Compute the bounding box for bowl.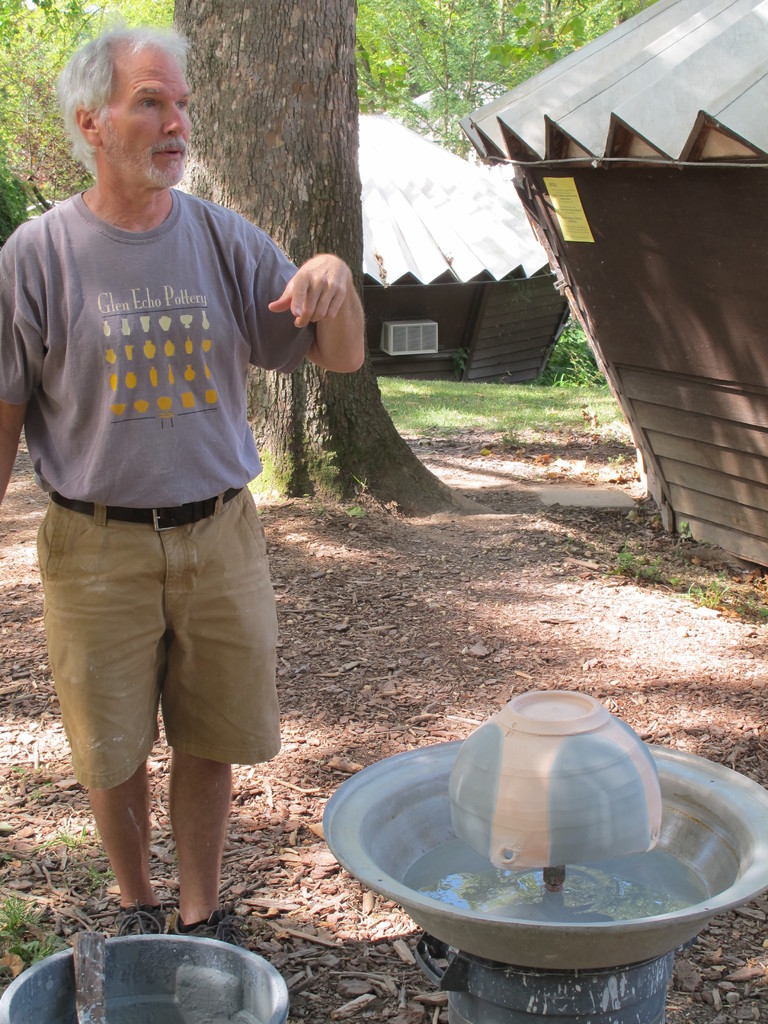
(307, 728, 767, 973).
